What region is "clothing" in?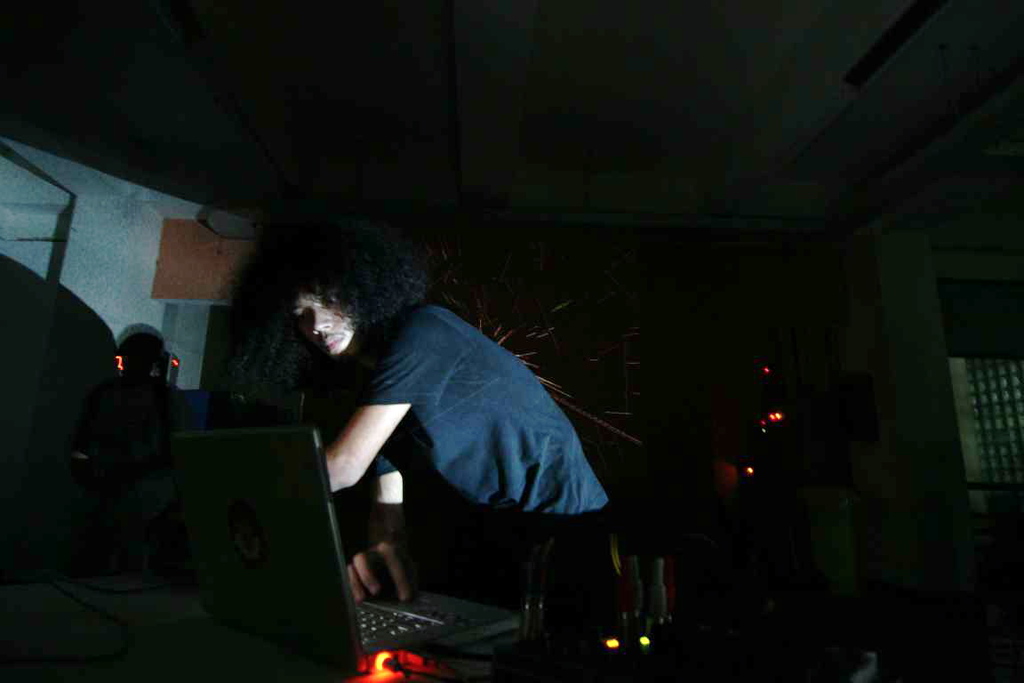
{"x1": 310, "y1": 274, "x2": 620, "y2": 607}.
